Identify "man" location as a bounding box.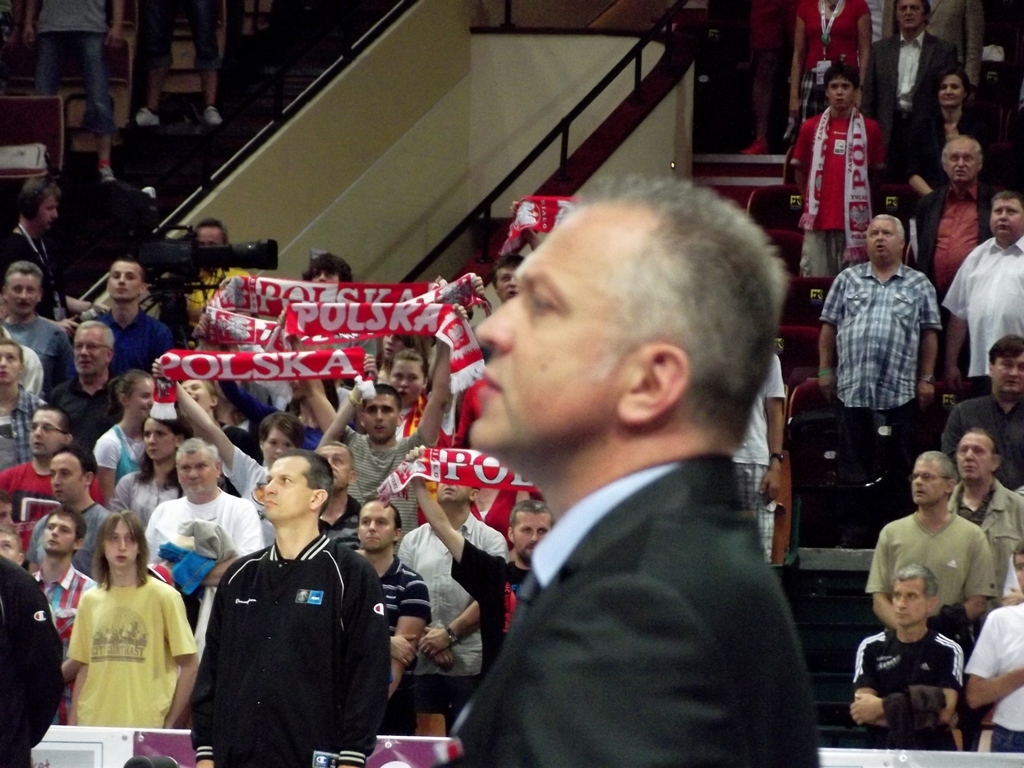
<bbox>393, 482, 506, 734</bbox>.
